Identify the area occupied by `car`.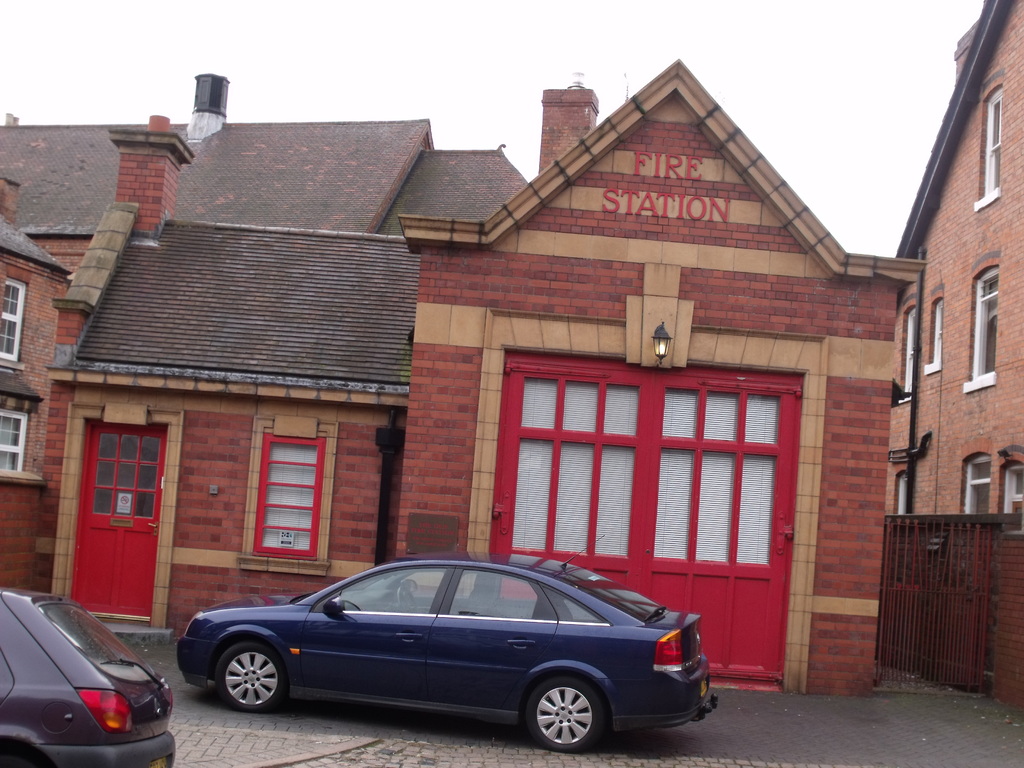
Area: [left=0, top=585, right=179, bottom=767].
